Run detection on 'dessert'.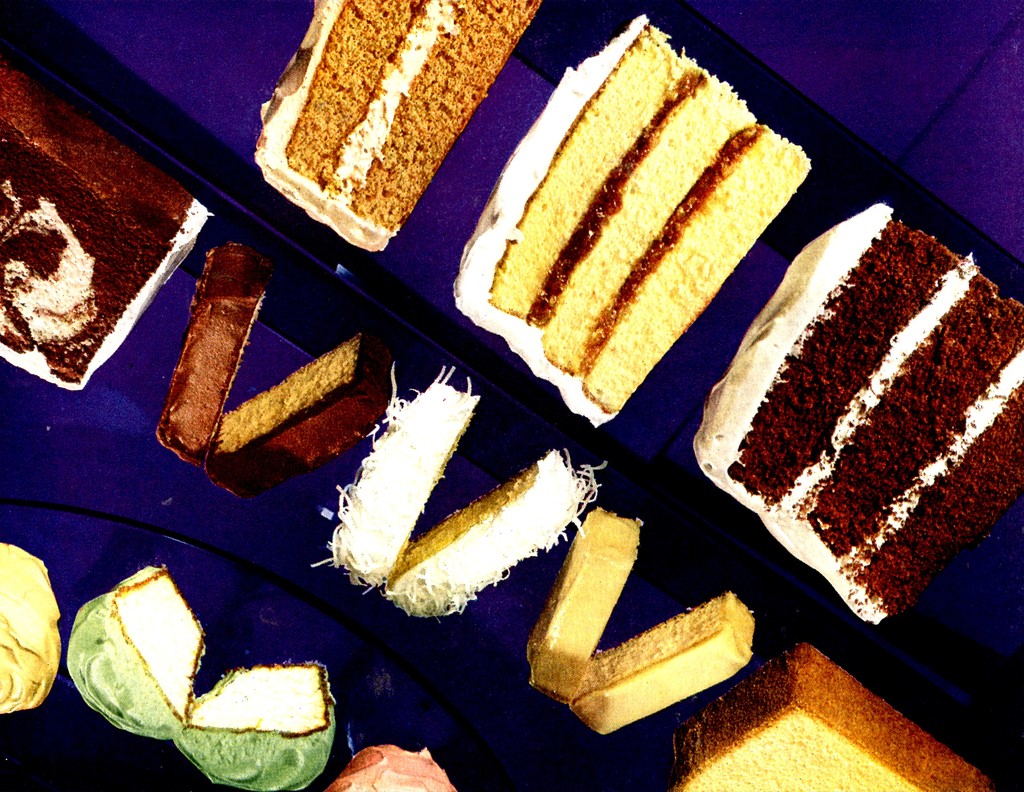
Result: 692,202,1023,623.
